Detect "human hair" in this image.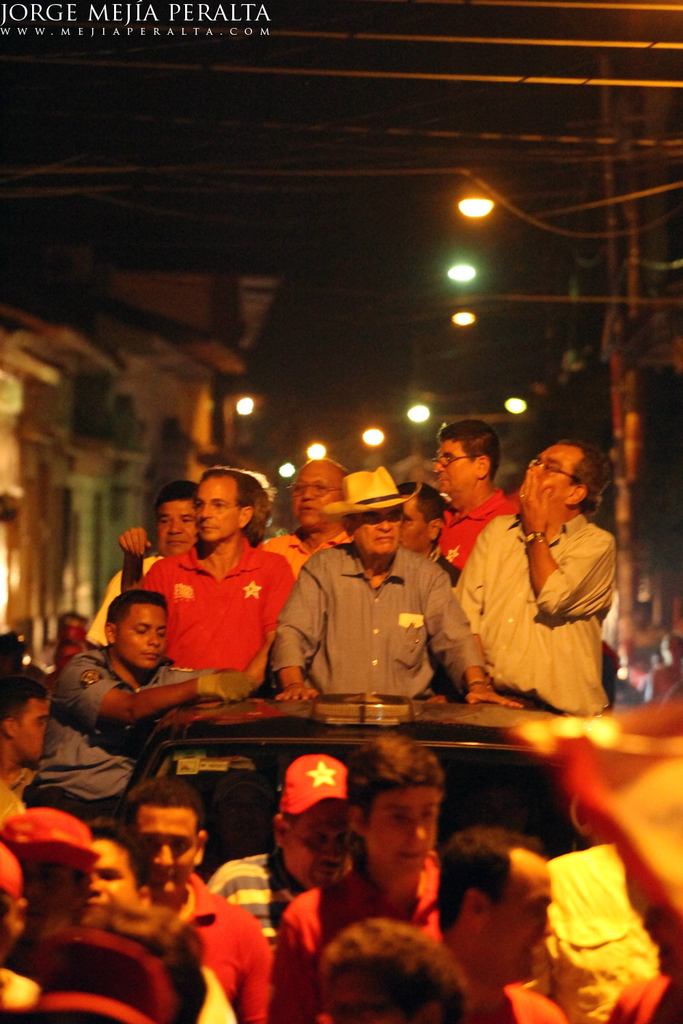
Detection: <bbox>0, 668, 47, 731</bbox>.
